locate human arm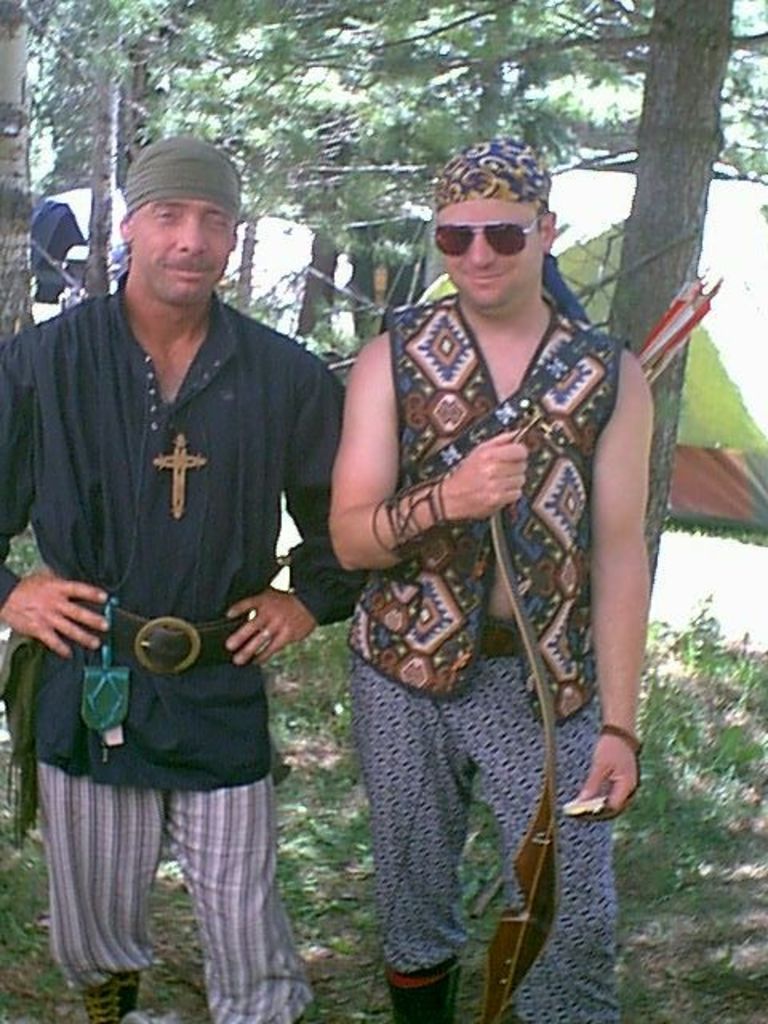
<region>554, 341, 661, 821</region>
